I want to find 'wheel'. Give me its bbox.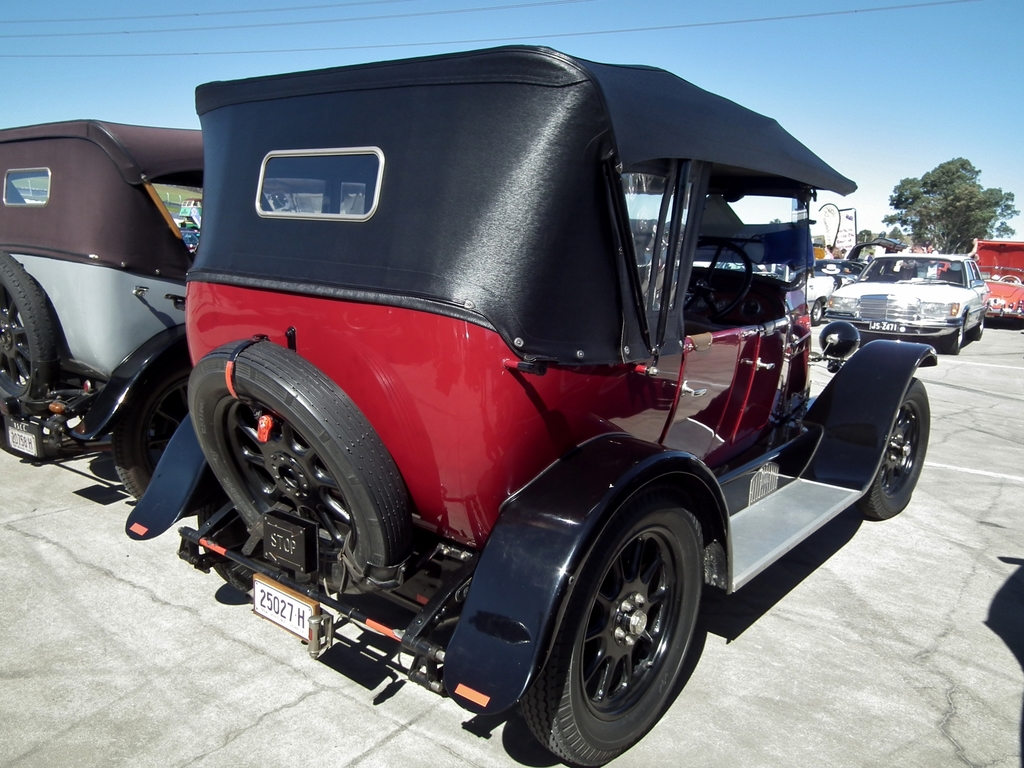
select_region(810, 300, 826, 324).
